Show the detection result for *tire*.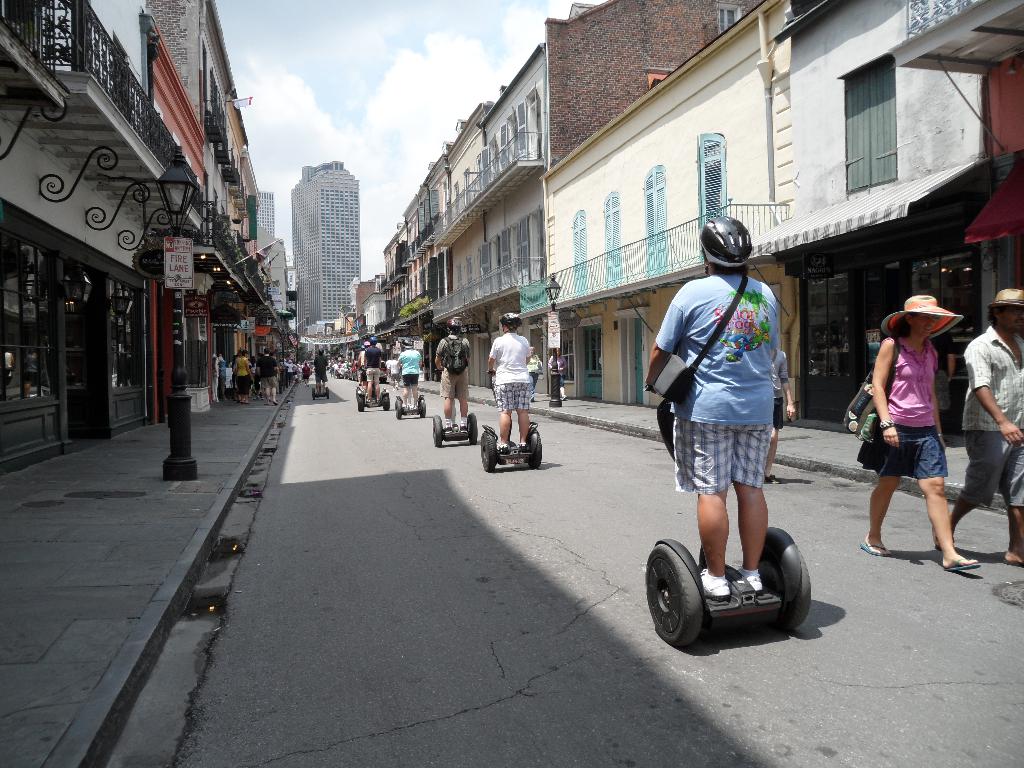
bbox=[759, 552, 812, 630].
